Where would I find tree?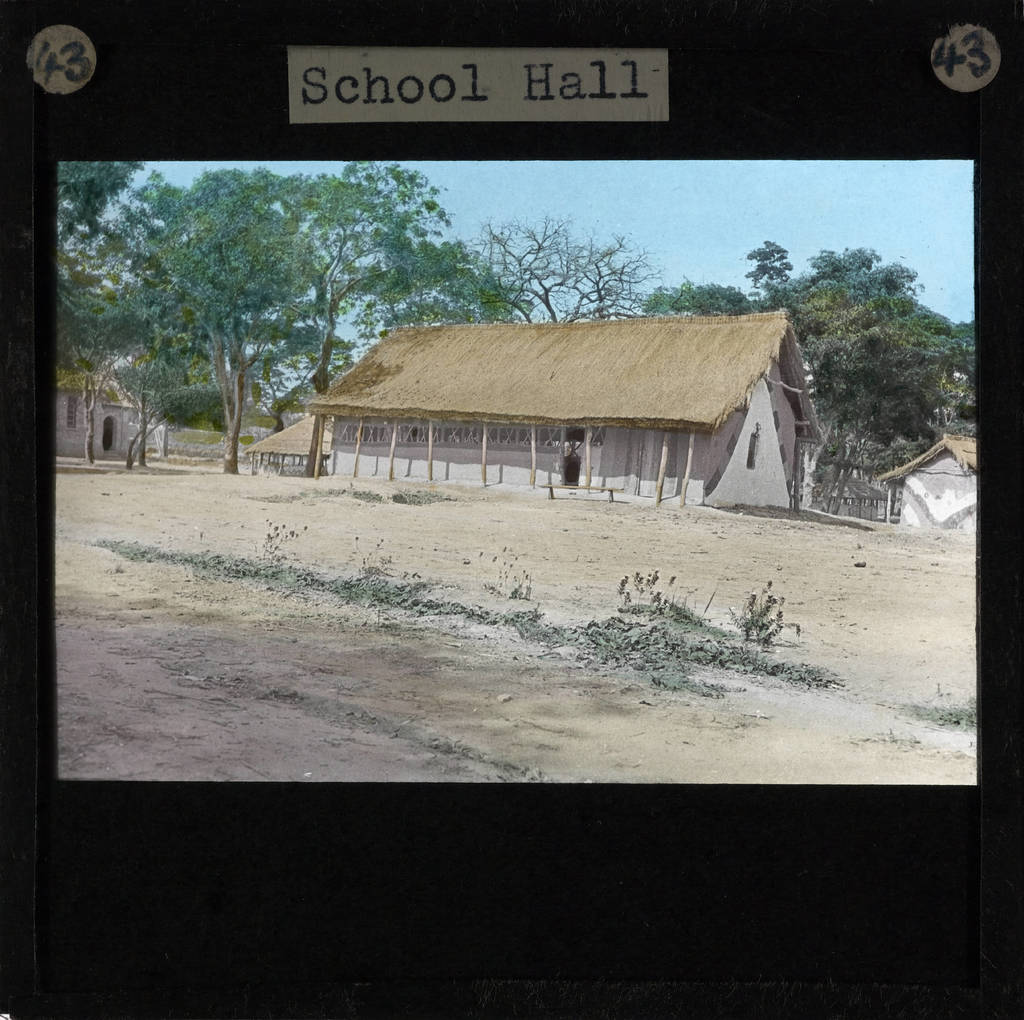
At crop(301, 168, 516, 412).
